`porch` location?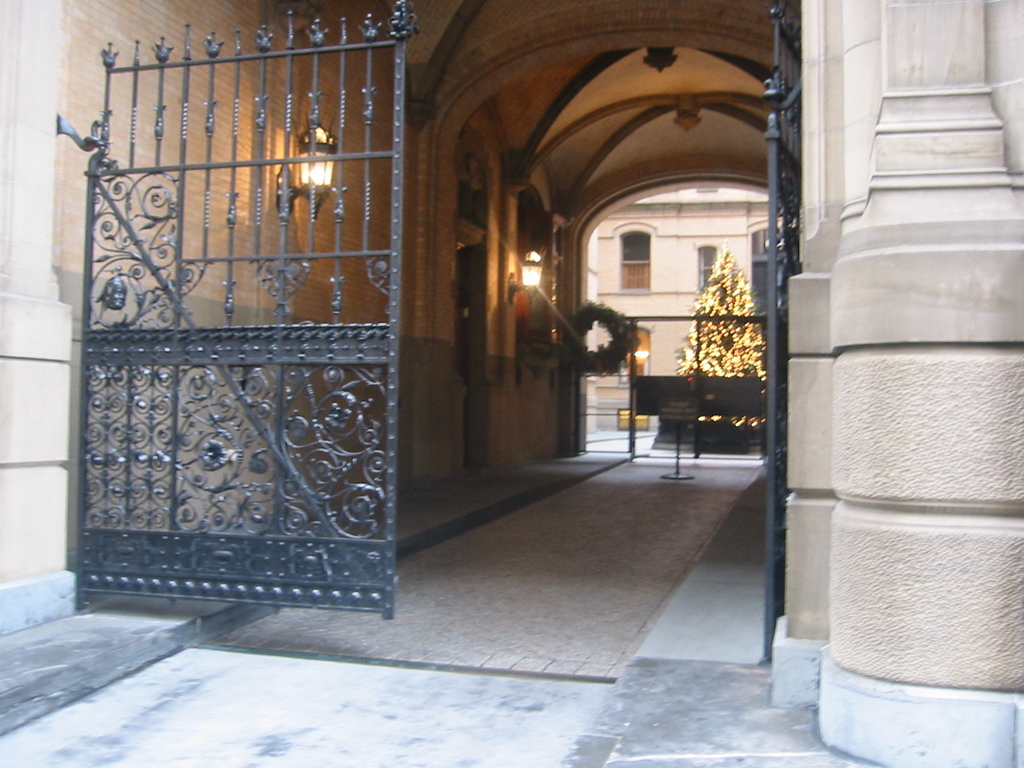
x1=97 y1=264 x2=796 y2=721
